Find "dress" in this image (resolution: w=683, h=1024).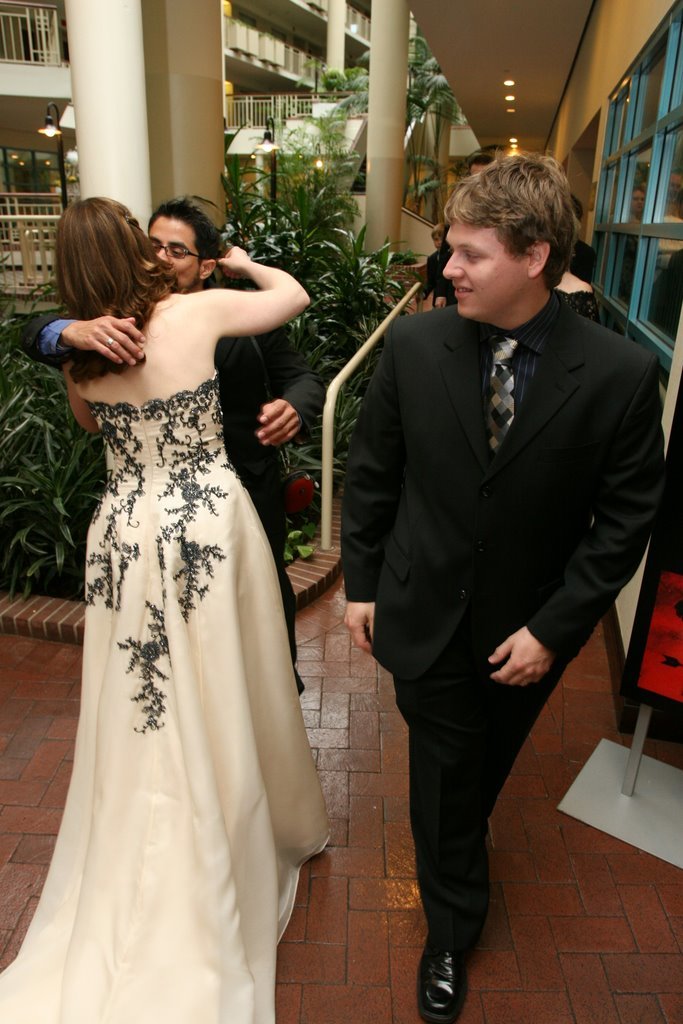
[left=0, top=373, right=333, bottom=1023].
